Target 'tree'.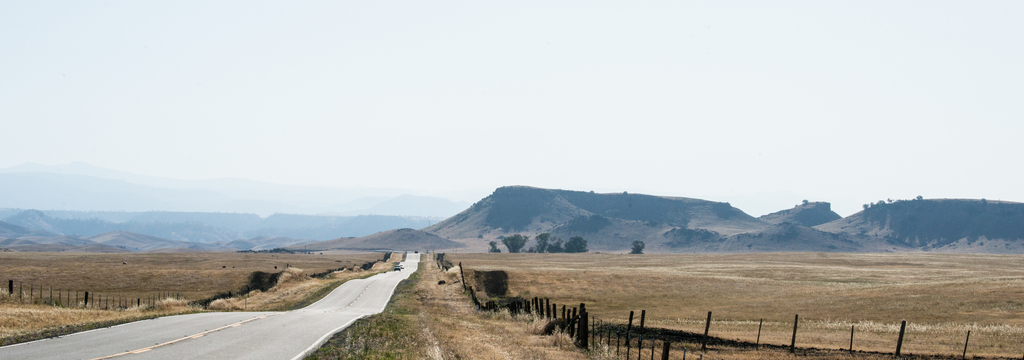
Target region: (500, 232, 531, 253).
